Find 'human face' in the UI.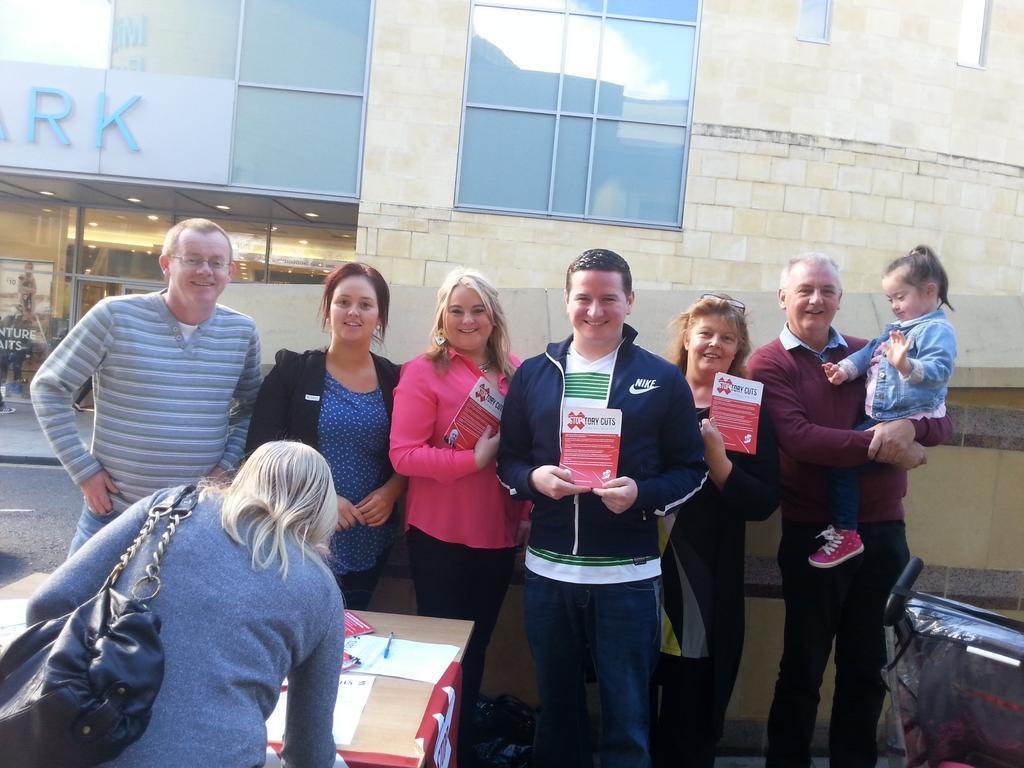
UI element at x1=330, y1=274, x2=379, y2=340.
